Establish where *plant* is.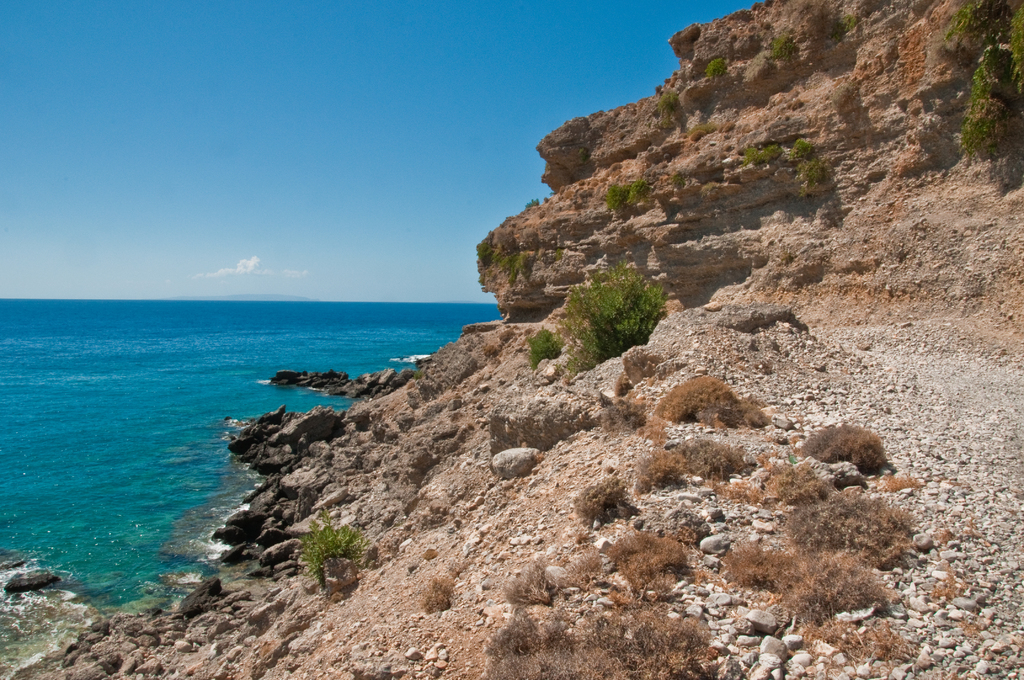
Established at 472,234,493,266.
